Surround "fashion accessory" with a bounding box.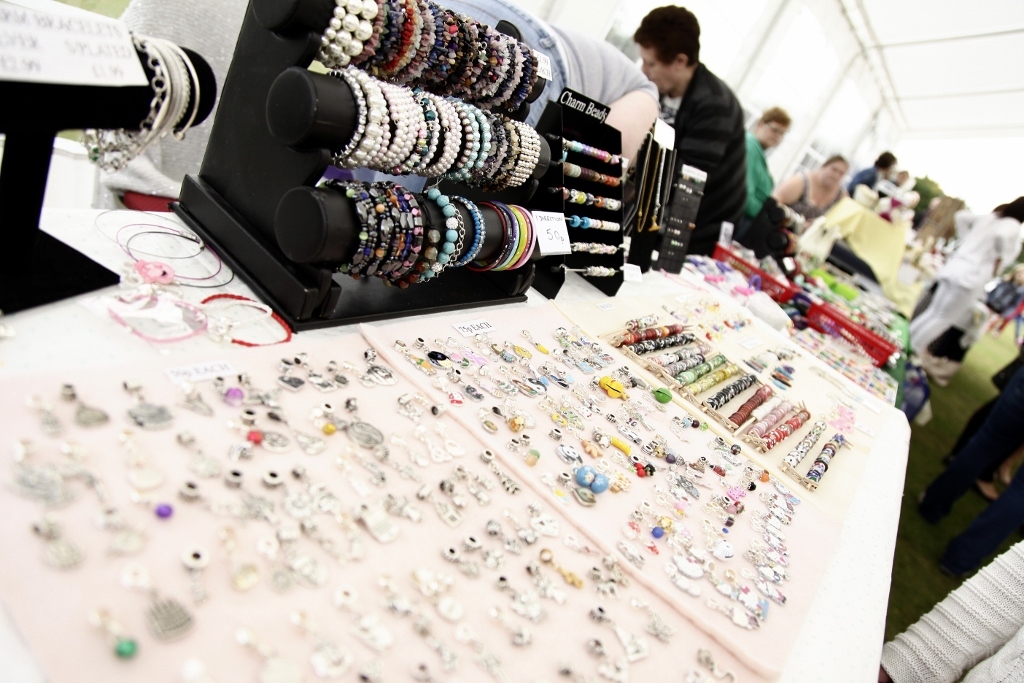
bbox=[471, 404, 500, 436].
